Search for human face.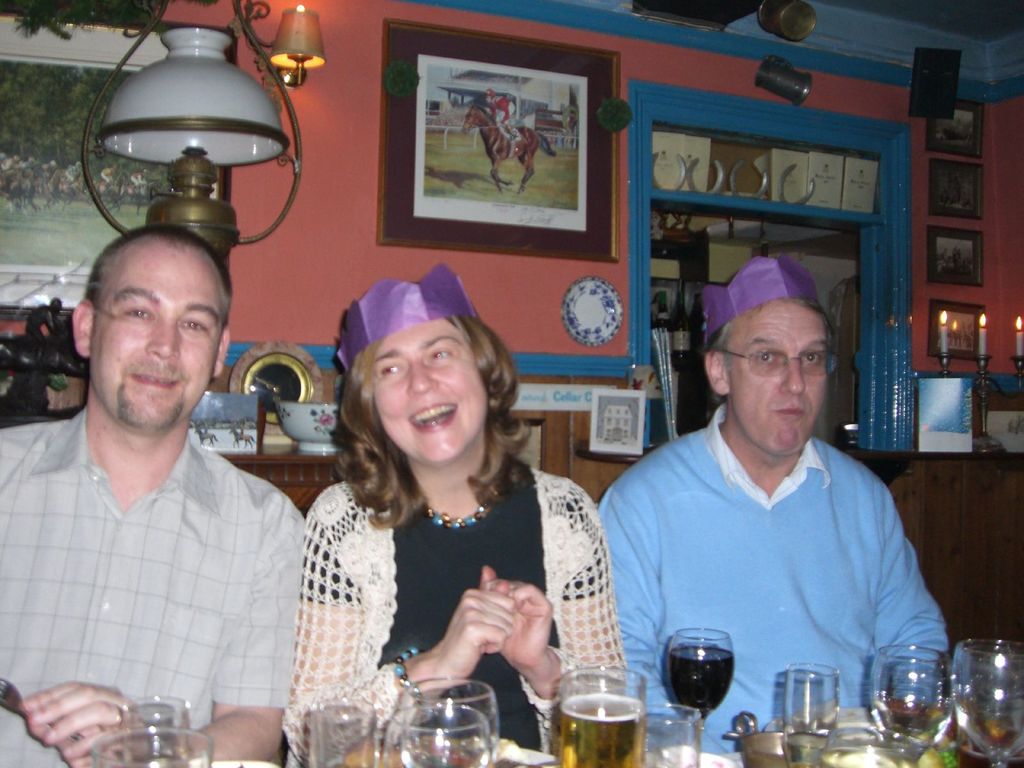
Found at [369,304,493,468].
